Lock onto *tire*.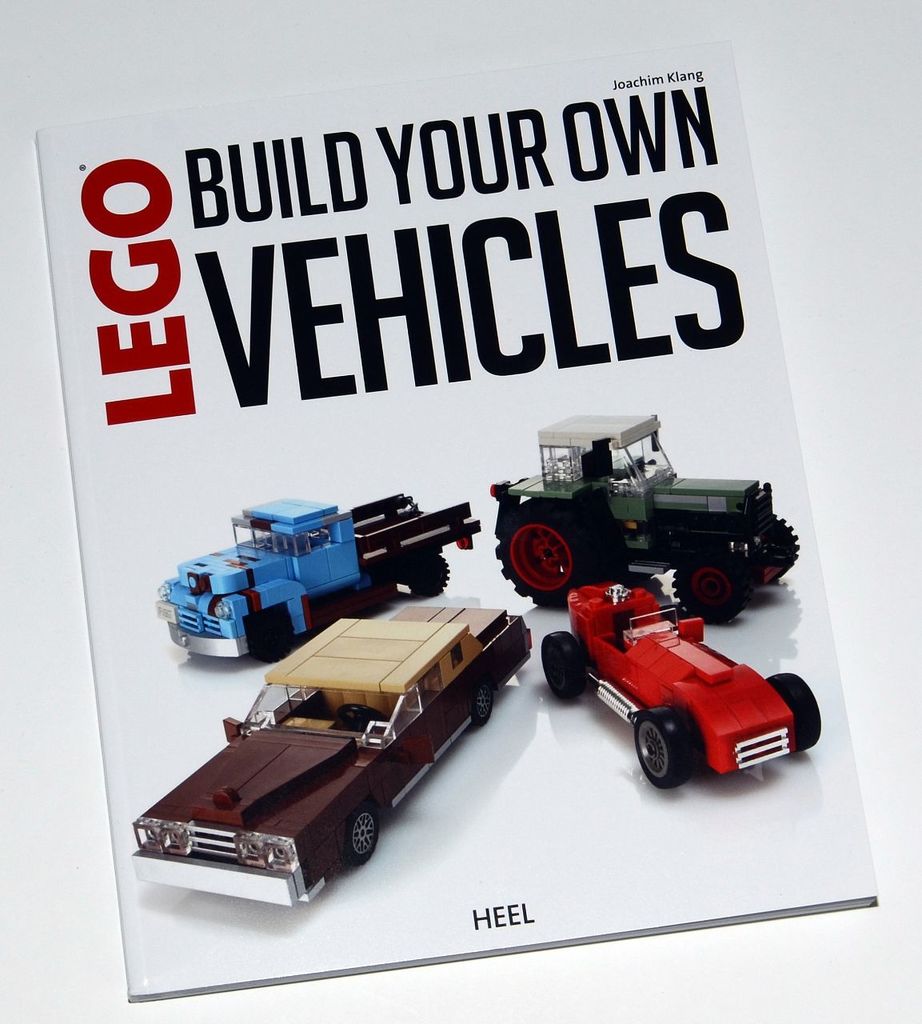
Locked: select_region(675, 550, 754, 625).
